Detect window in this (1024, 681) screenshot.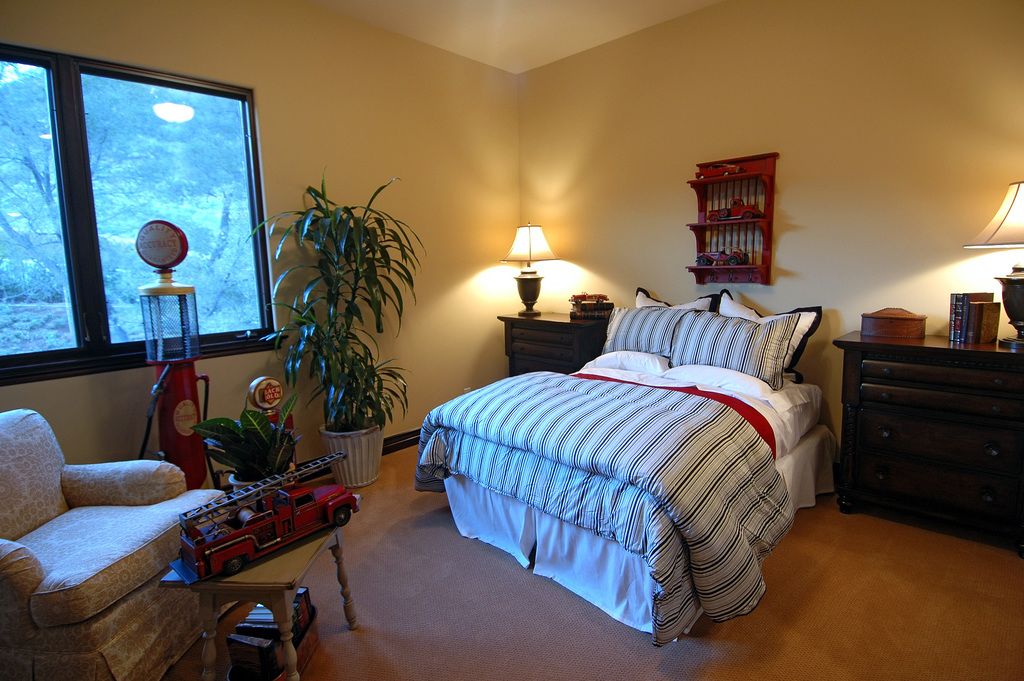
Detection: bbox(45, 50, 275, 357).
